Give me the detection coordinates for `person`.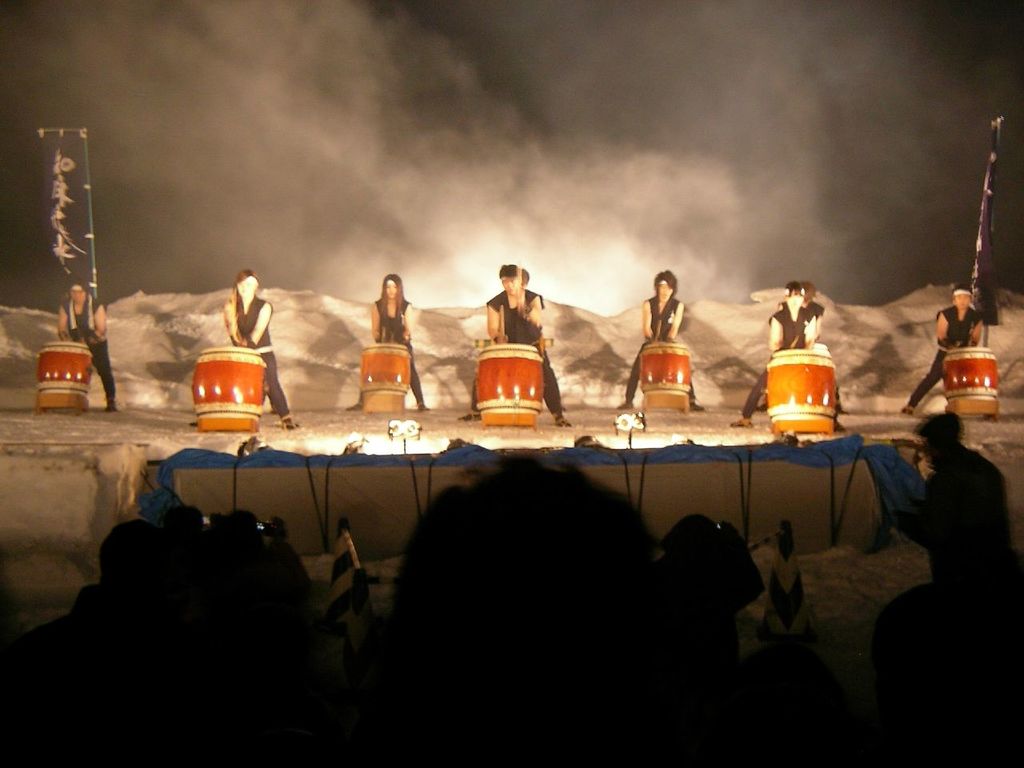
left=733, top=275, right=845, bottom=426.
